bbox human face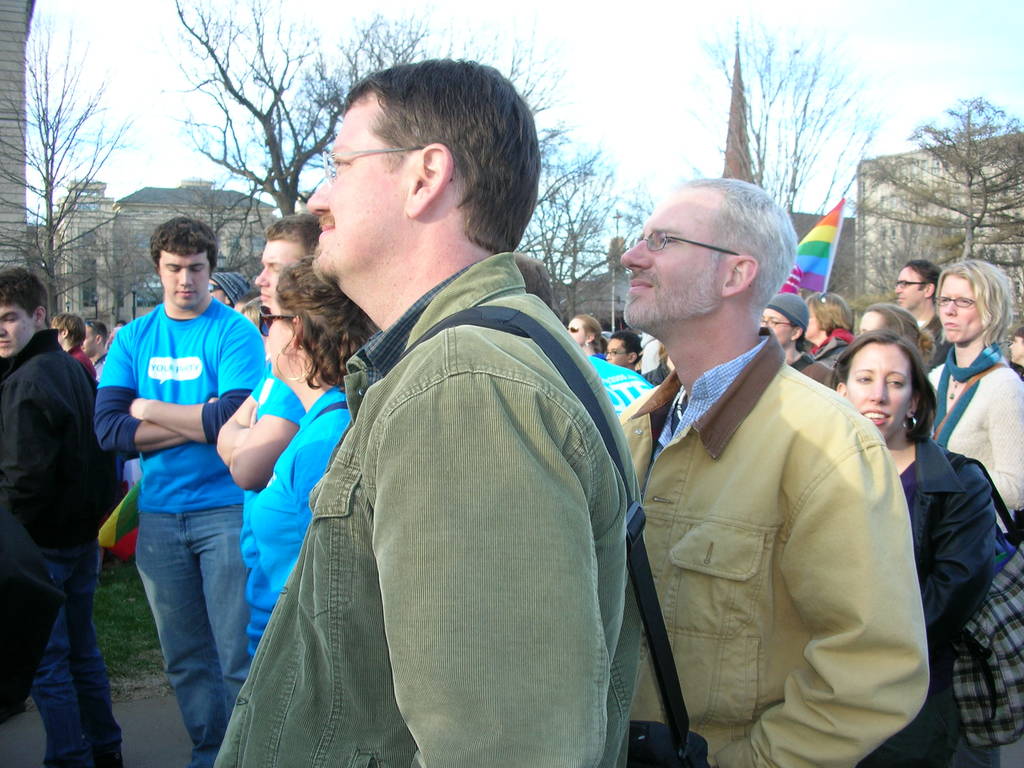
left=302, top=93, right=401, bottom=280
